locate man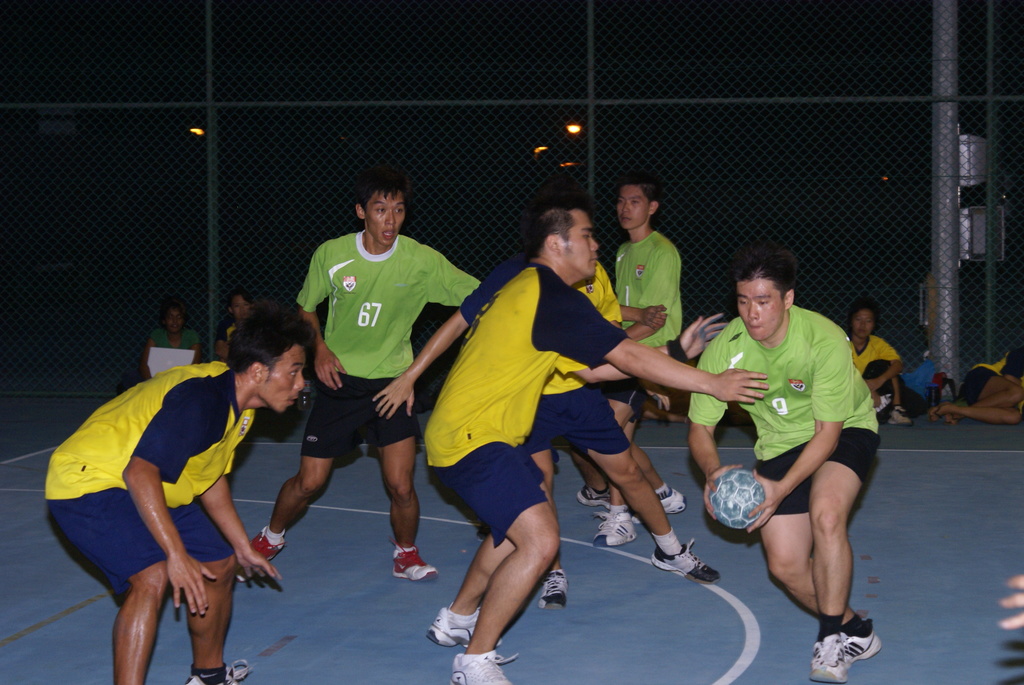
box=[371, 175, 722, 611]
